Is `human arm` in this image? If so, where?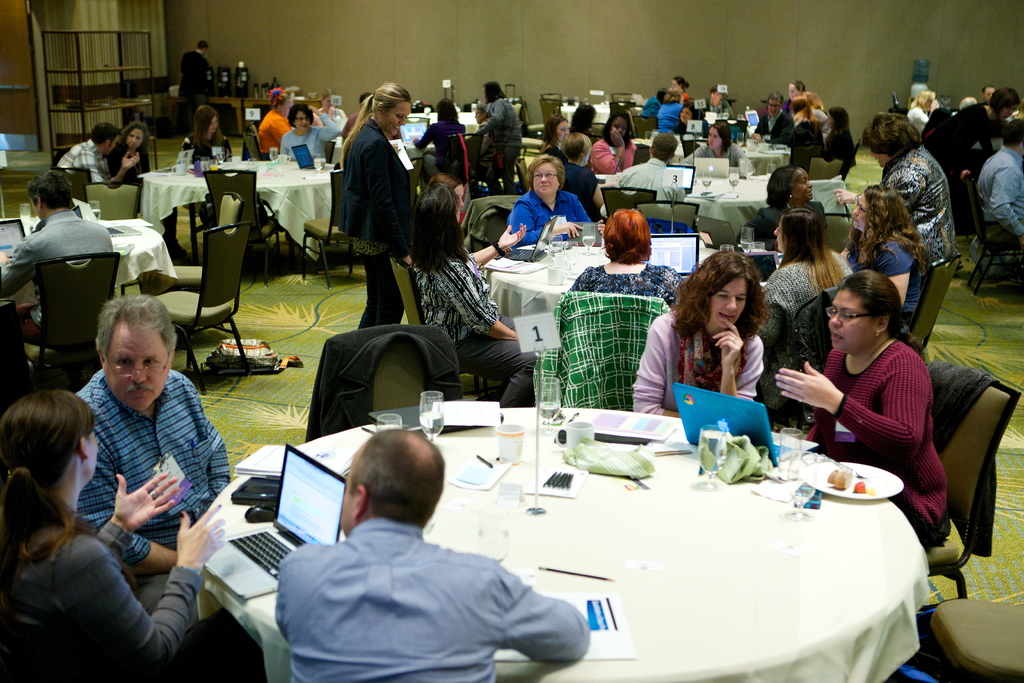
Yes, at x1=767, y1=113, x2=791, y2=144.
